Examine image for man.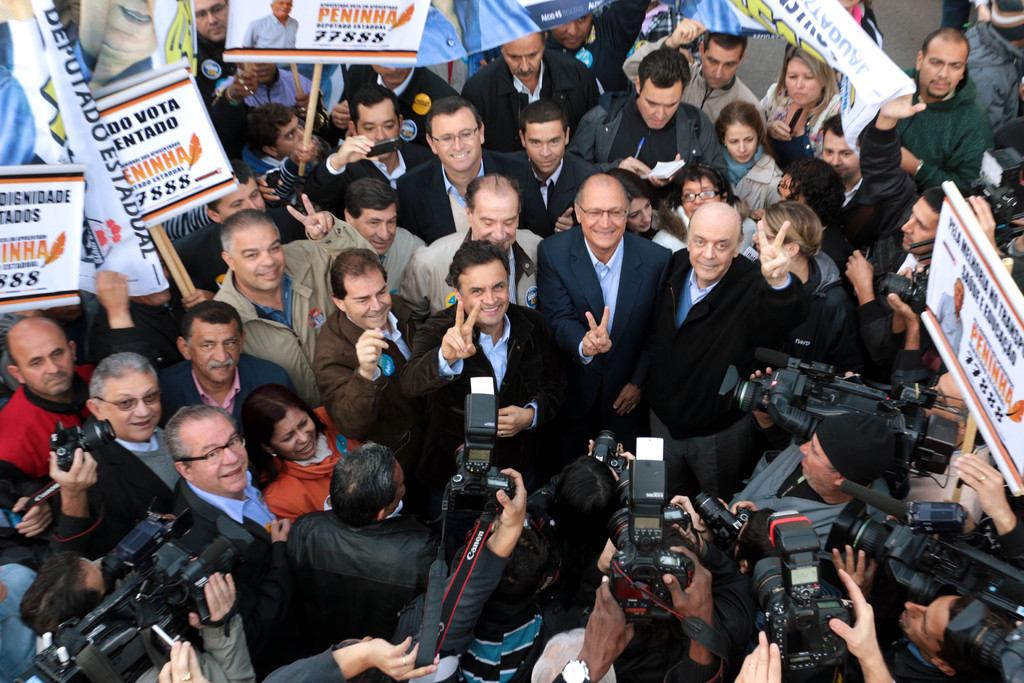
Examination result: BBox(570, 42, 732, 202).
